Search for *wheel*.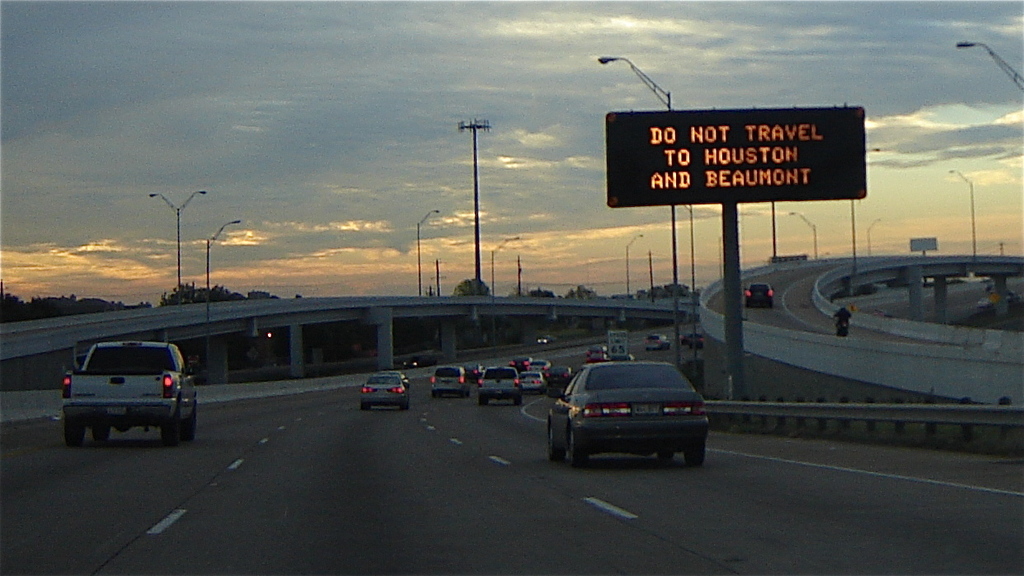
Found at 547,417,553,461.
